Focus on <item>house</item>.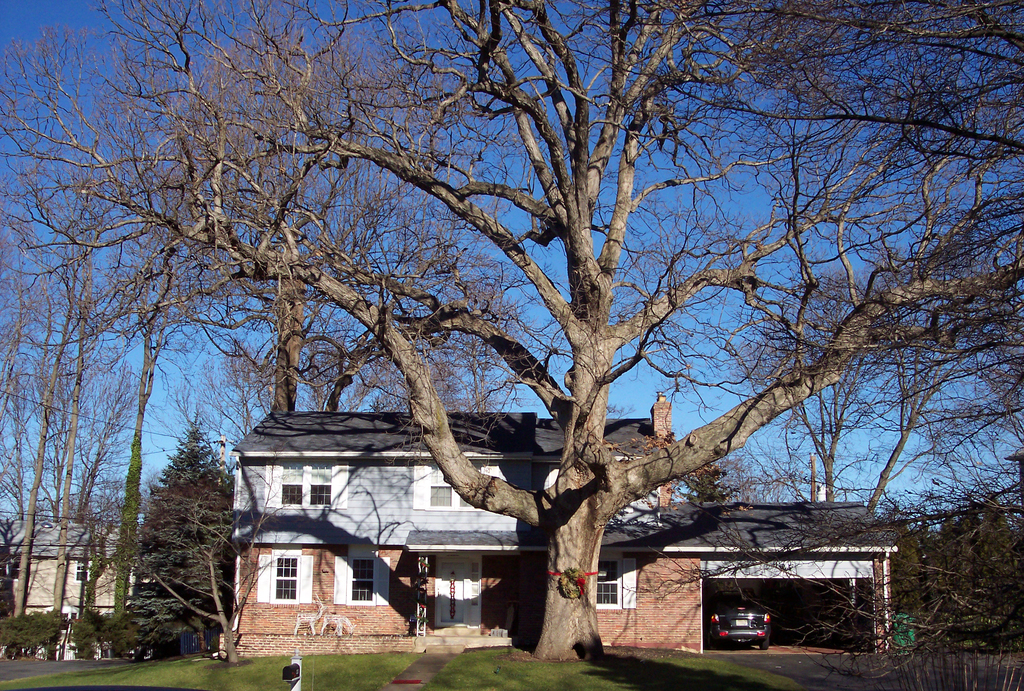
Focused at 0, 507, 147, 630.
